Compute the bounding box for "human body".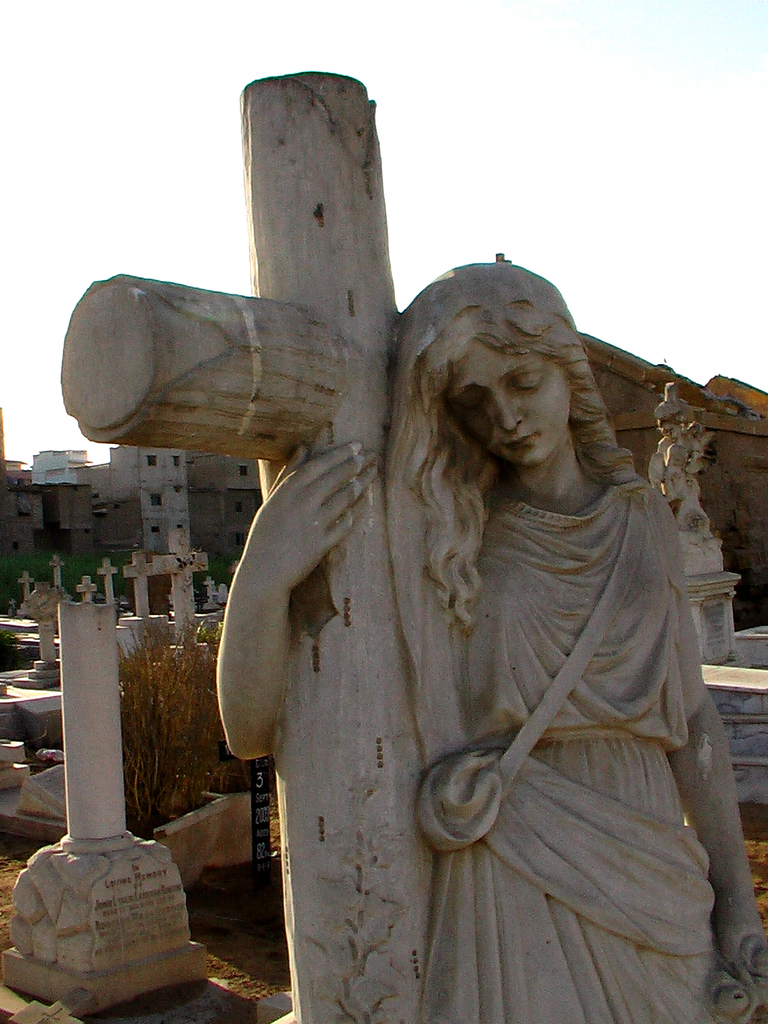
(341, 287, 728, 998).
